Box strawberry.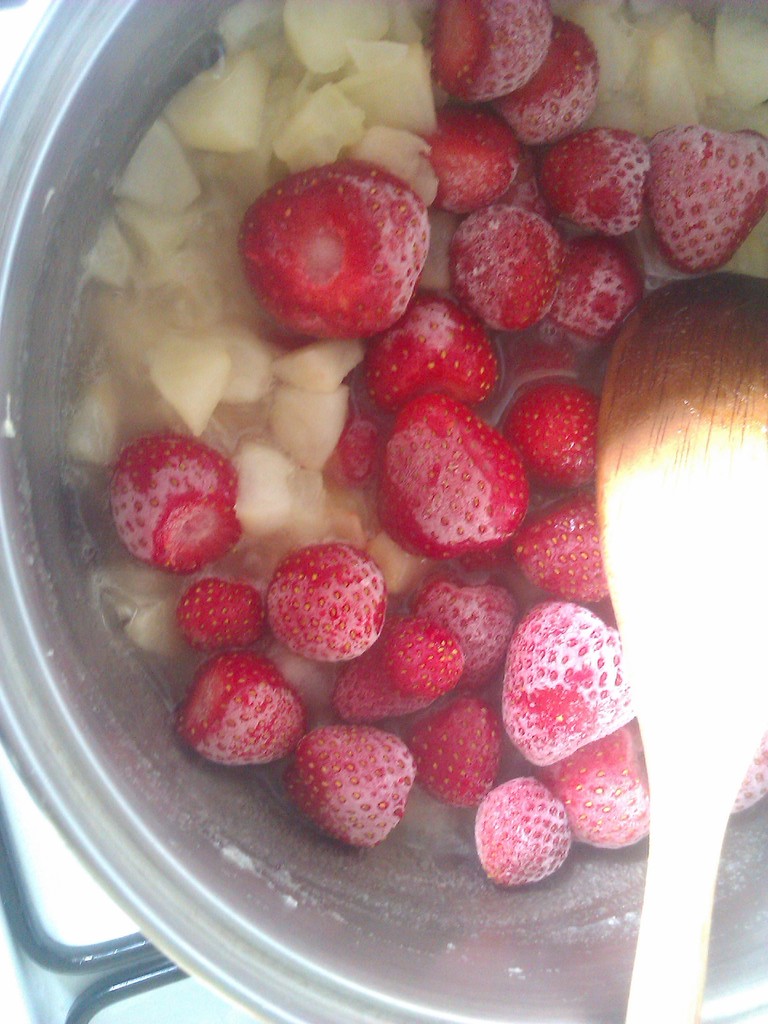
<box>644,122,767,271</box>.
